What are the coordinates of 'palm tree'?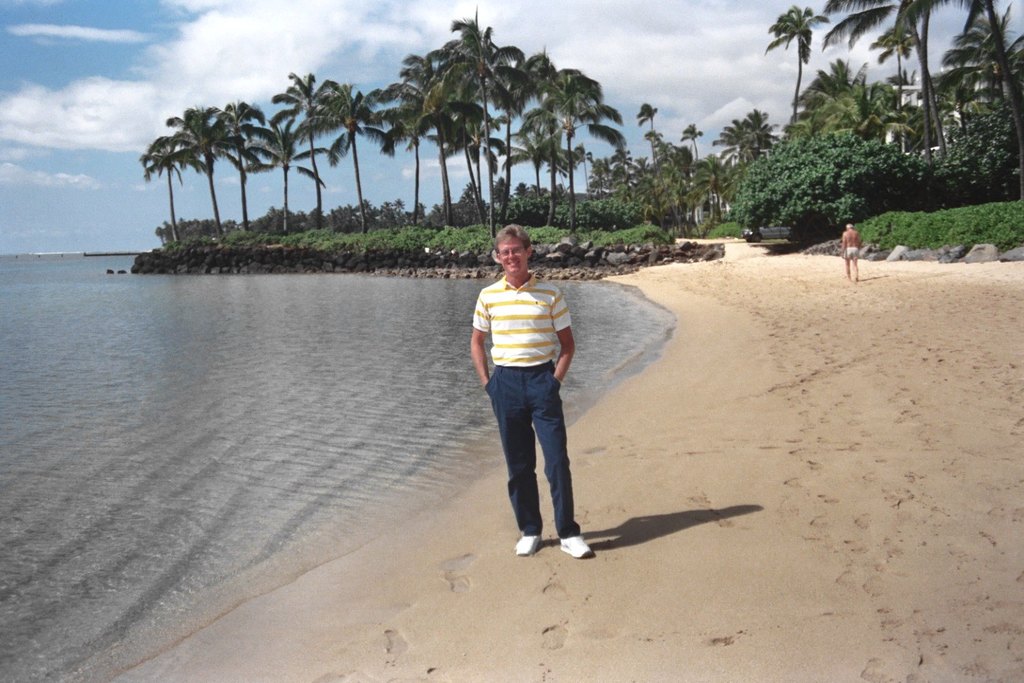
locate(255, 104, 298, 248).
